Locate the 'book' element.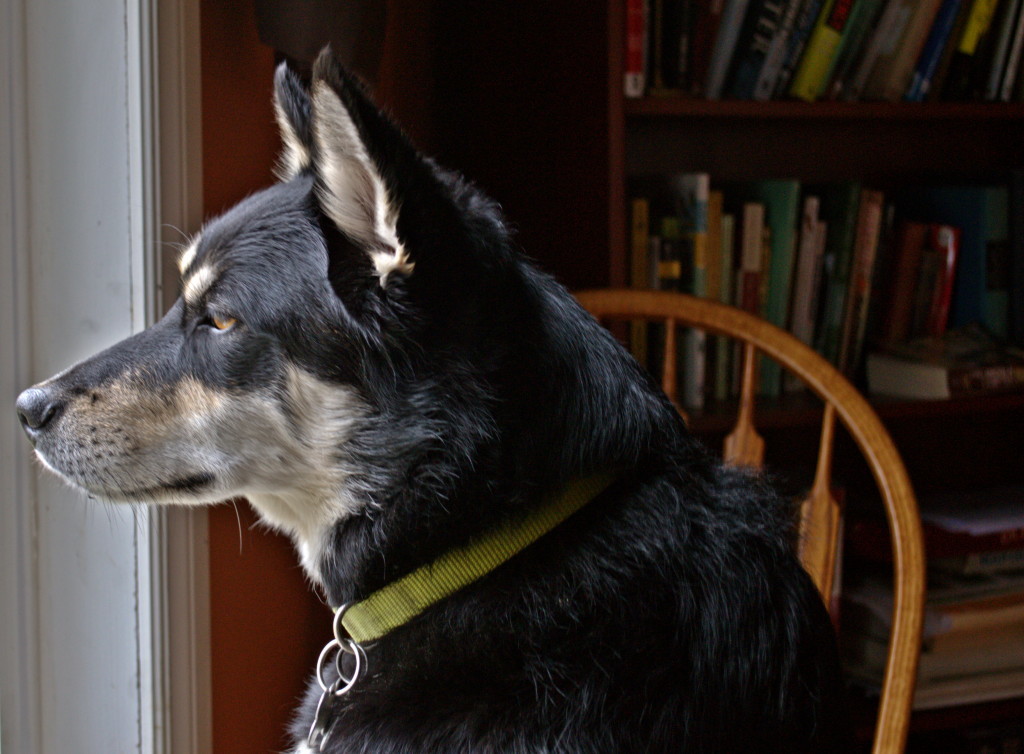
Element bbox: <bbox>736, 174, 799, 398</bbox>.
